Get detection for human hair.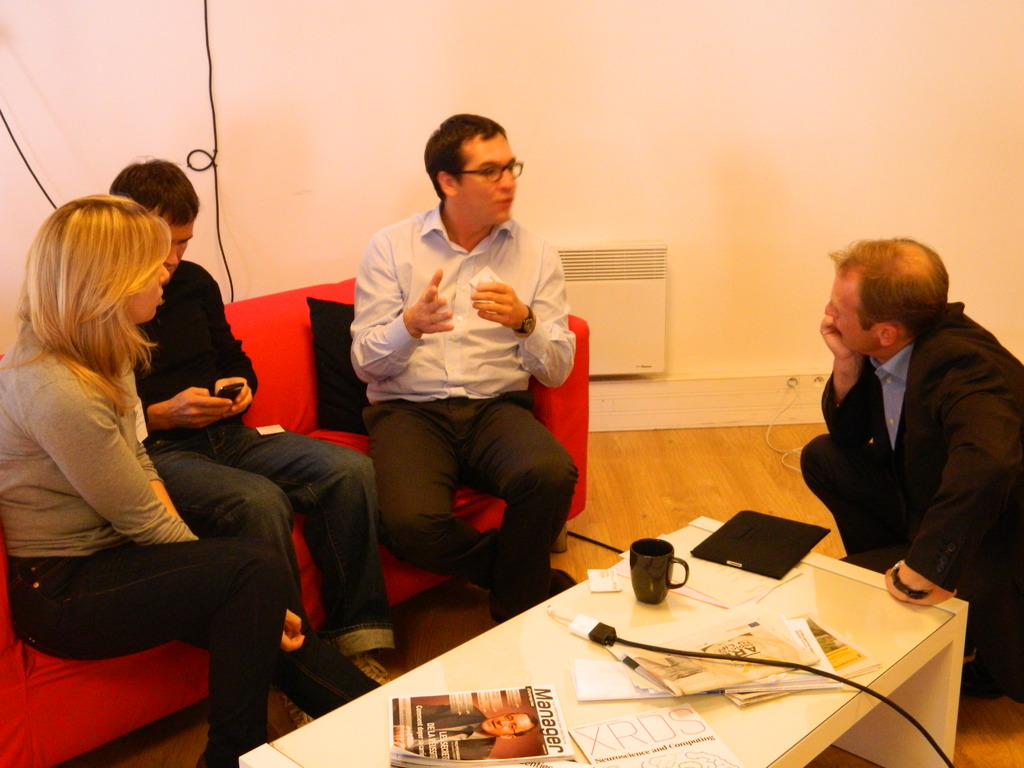
Detection: box=[109, 152, 202, 225].
